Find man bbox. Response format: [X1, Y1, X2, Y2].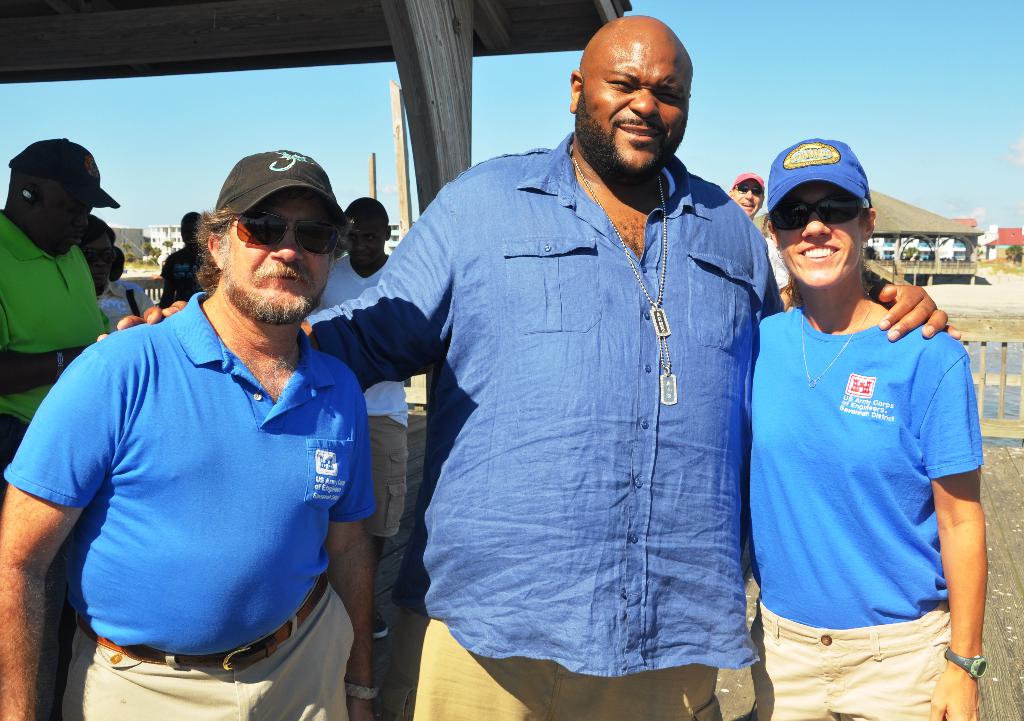
[89, 212, 120, 296].
